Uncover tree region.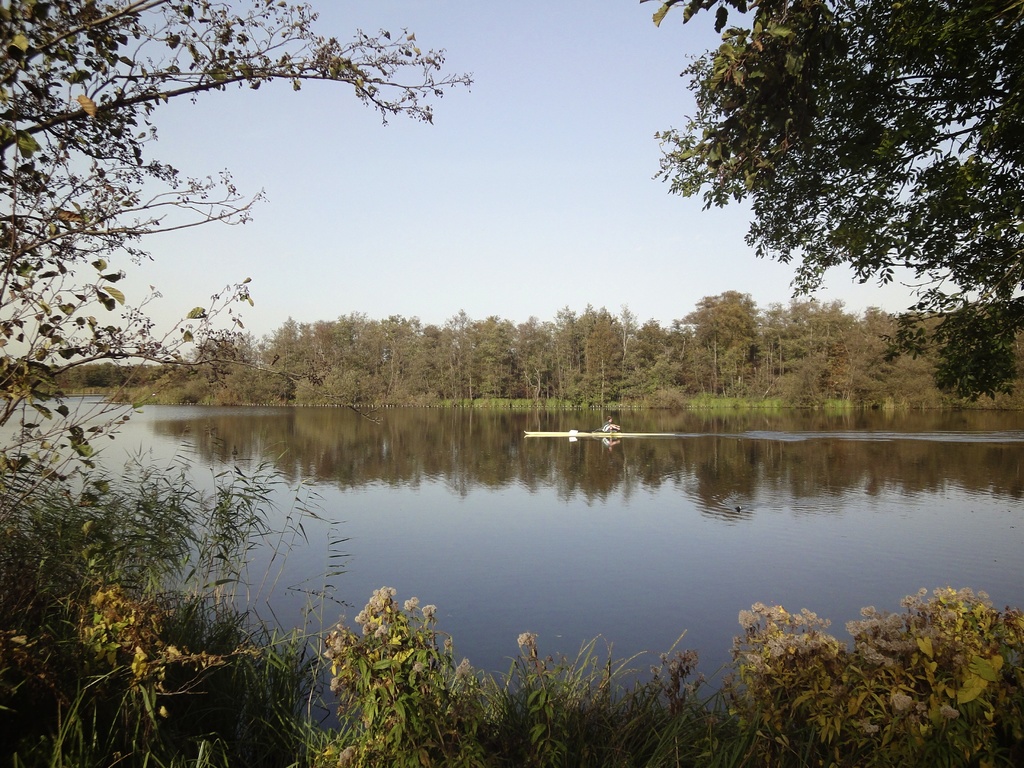
Uncovered: <region>10, 46, 460, 450</region>.
